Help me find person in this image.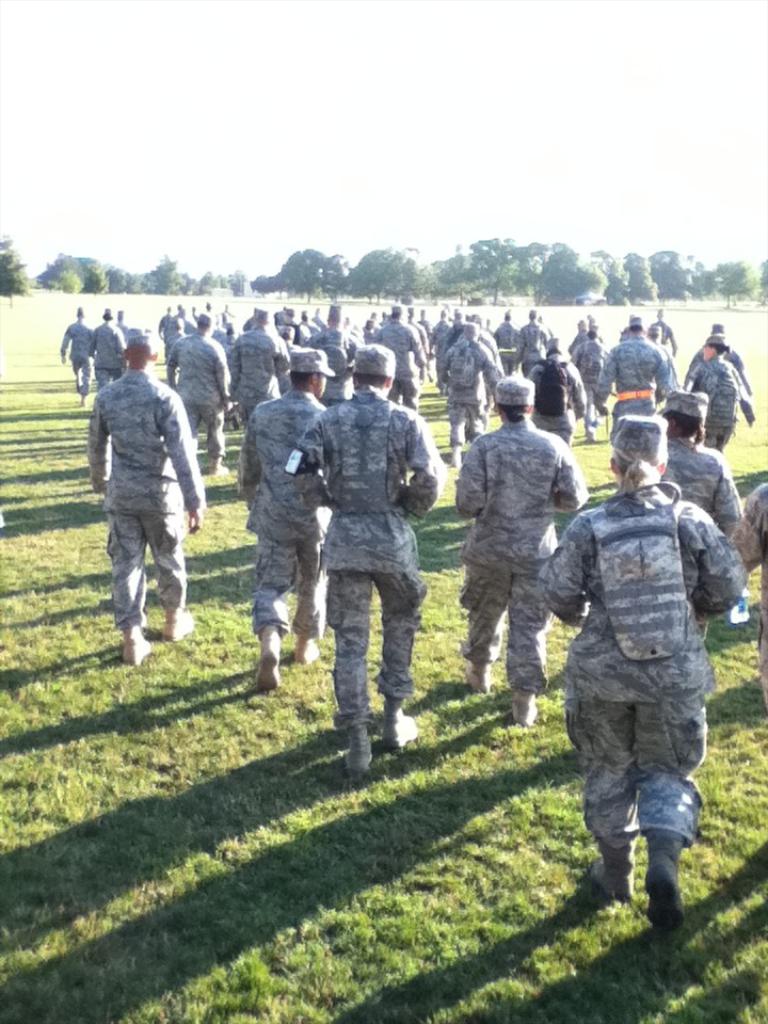
Found it: box(81, 332, 188, 675).
